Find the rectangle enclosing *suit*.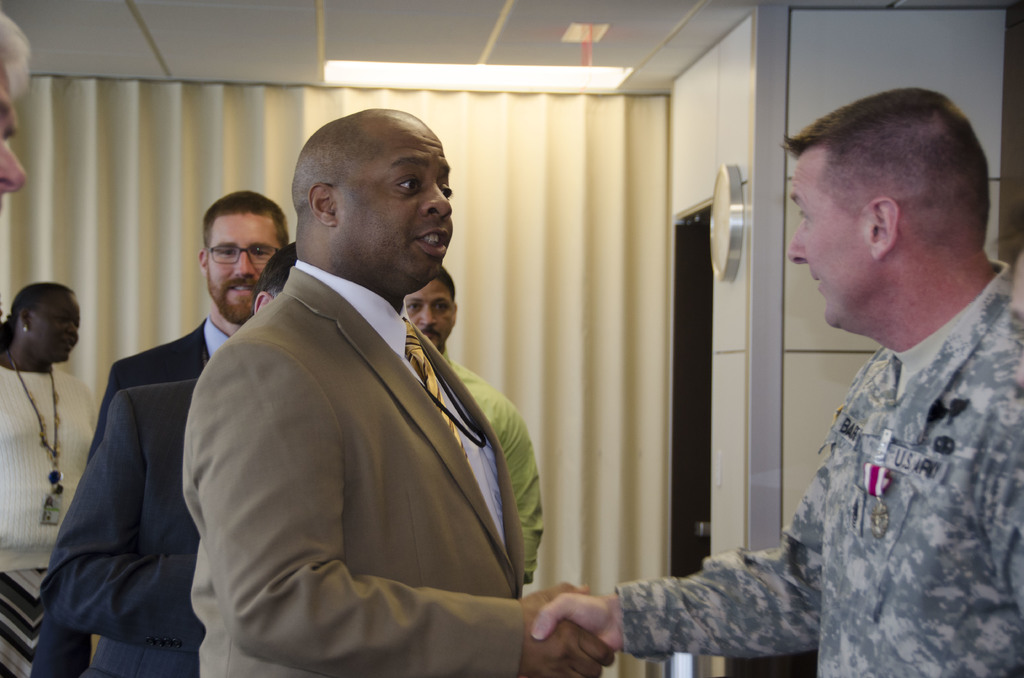
33/381/207/677.
